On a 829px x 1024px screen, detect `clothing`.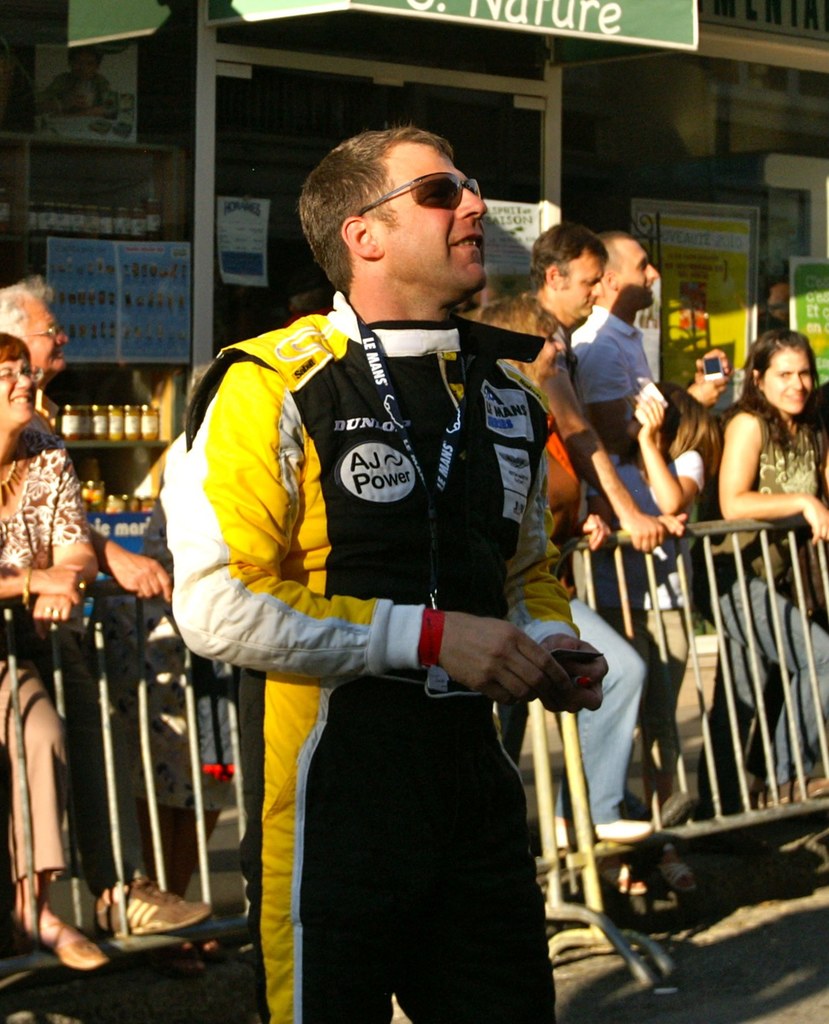
left=553, top=315, right=663, bottom=536.
